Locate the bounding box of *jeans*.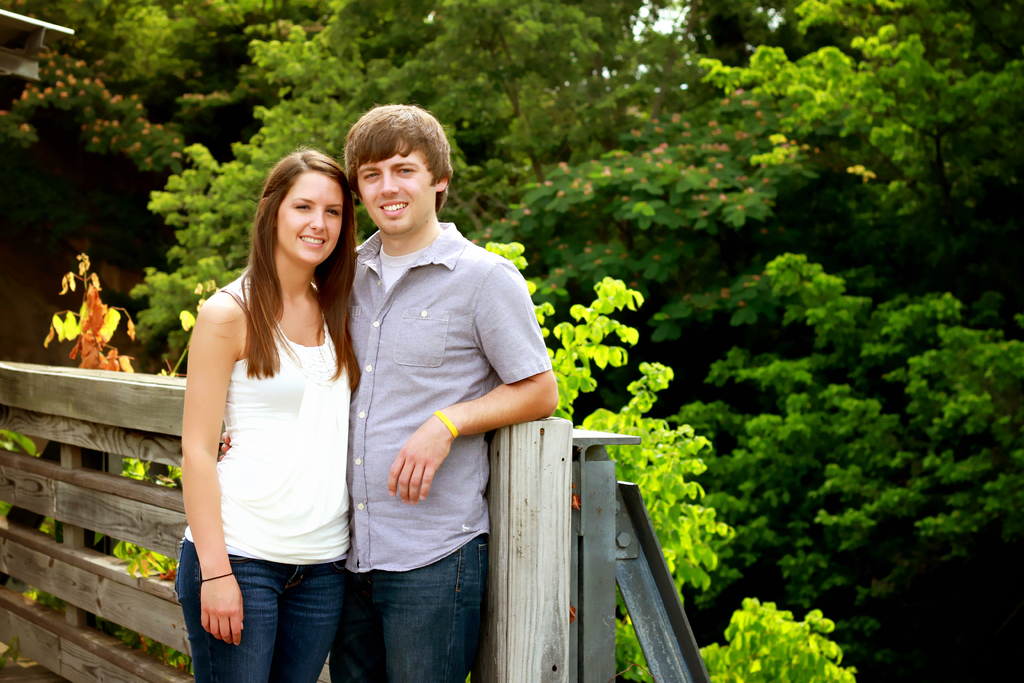
Bounding box: left=187, top=534, right=352, bottom=682.
